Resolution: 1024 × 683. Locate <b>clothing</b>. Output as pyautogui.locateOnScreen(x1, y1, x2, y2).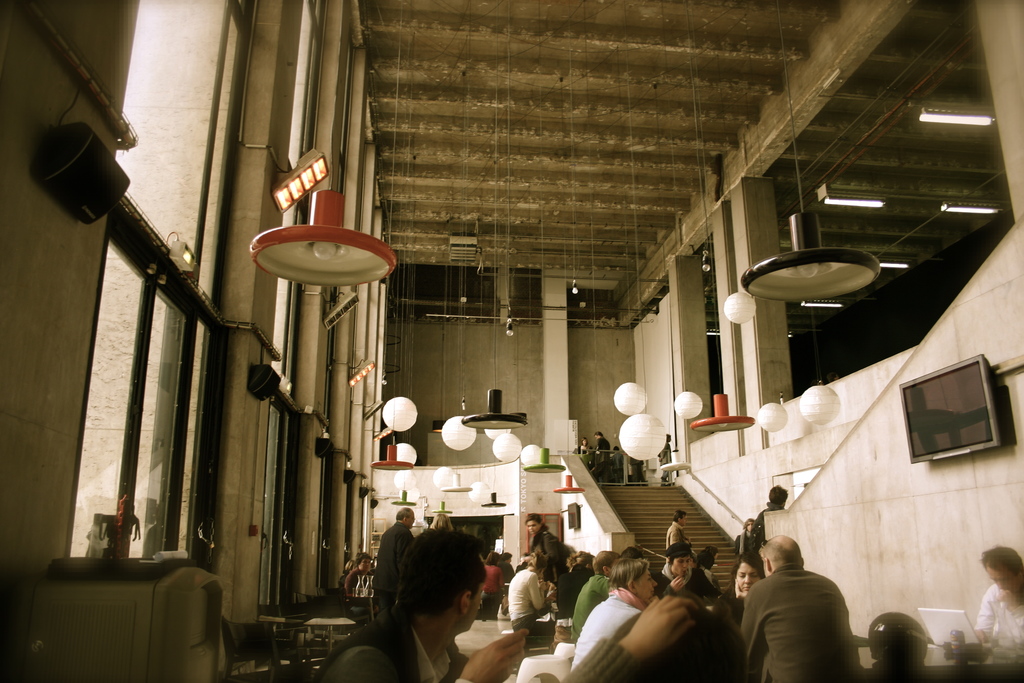
pyautogui.locateOnScreen(654, 559, 717, 600).
